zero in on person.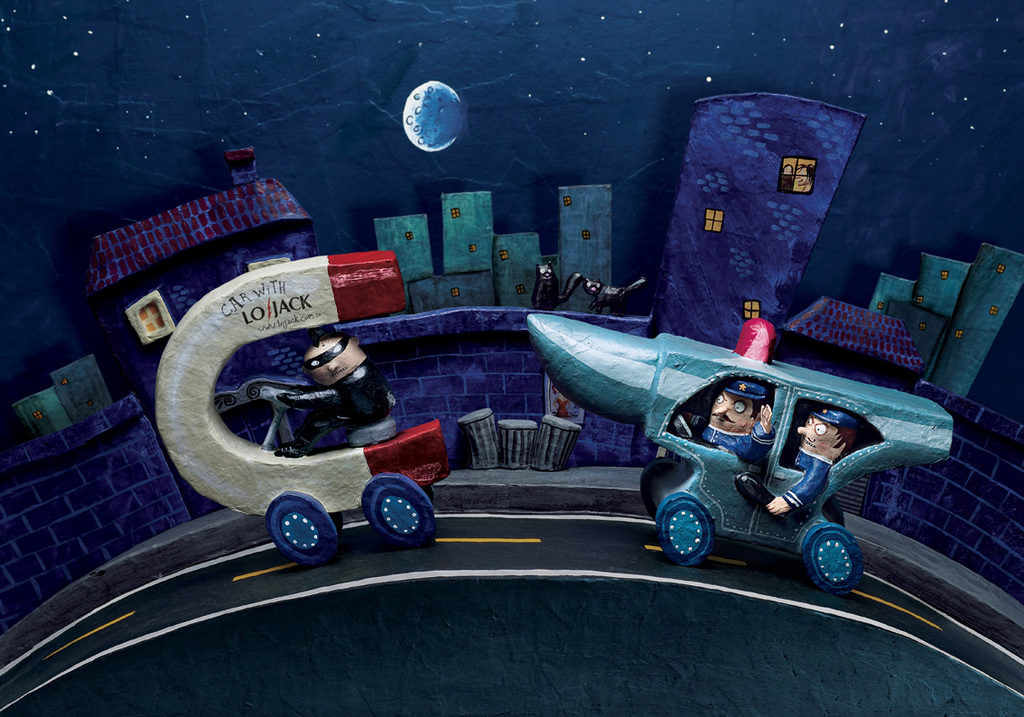
Zeroed in: [x1=766, y1=410, x2=857, y2=517].
